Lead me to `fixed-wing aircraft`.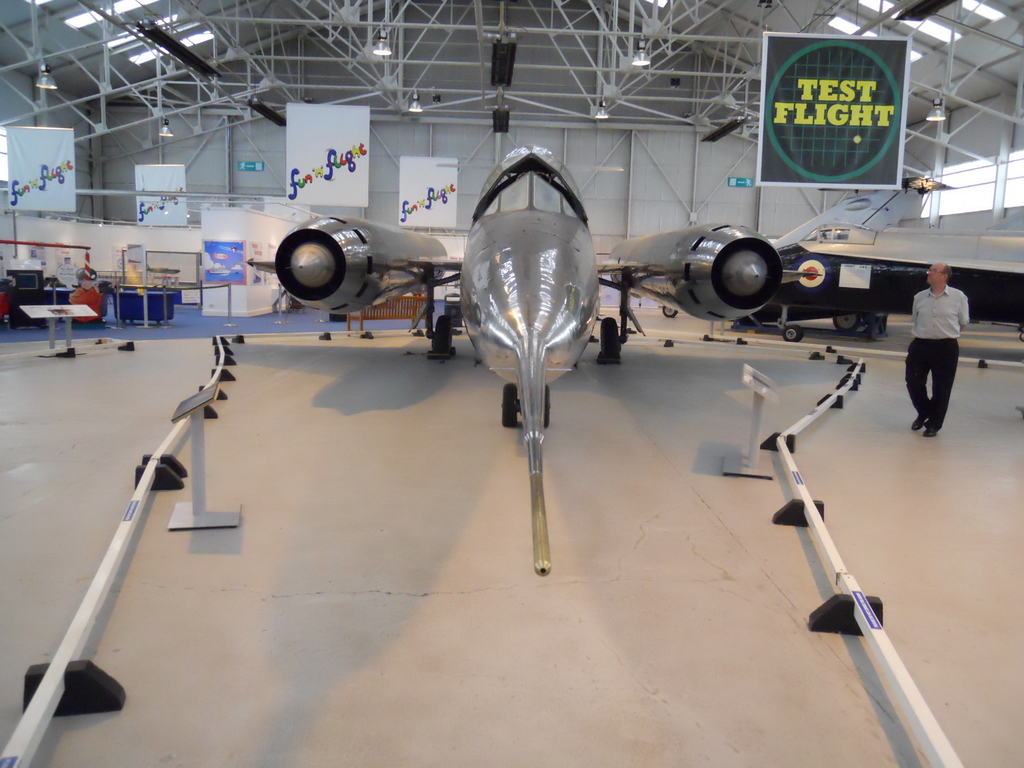
Lead to 739 180 1022 346.
